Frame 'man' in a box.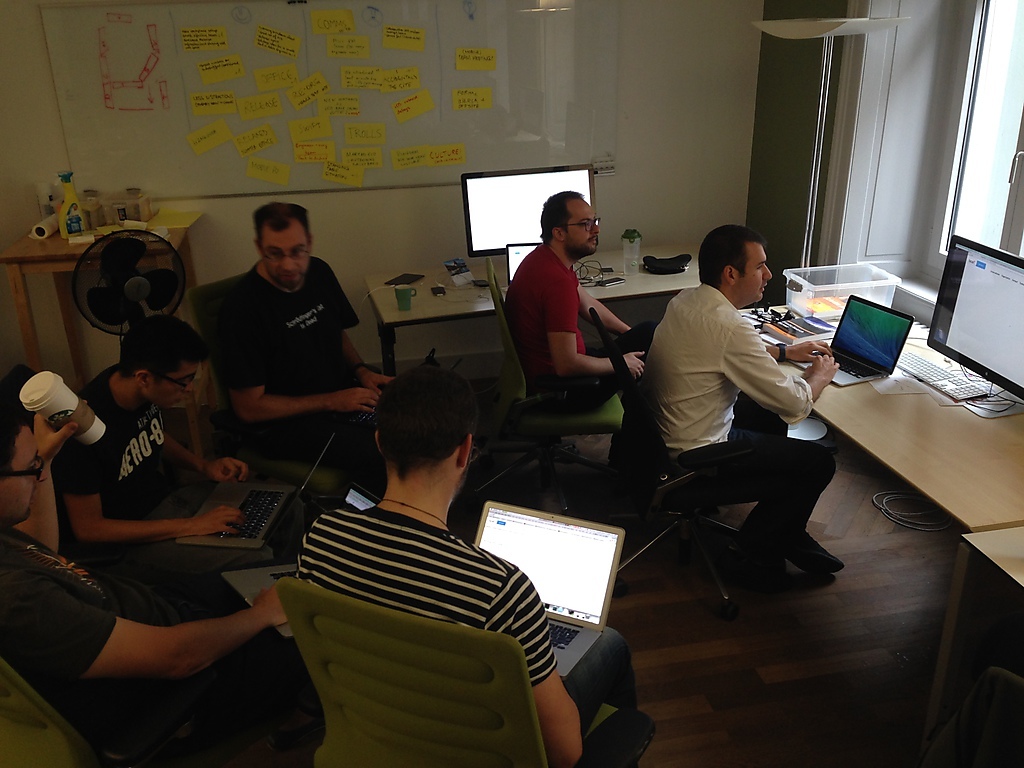
646, 222, 843, 588.
